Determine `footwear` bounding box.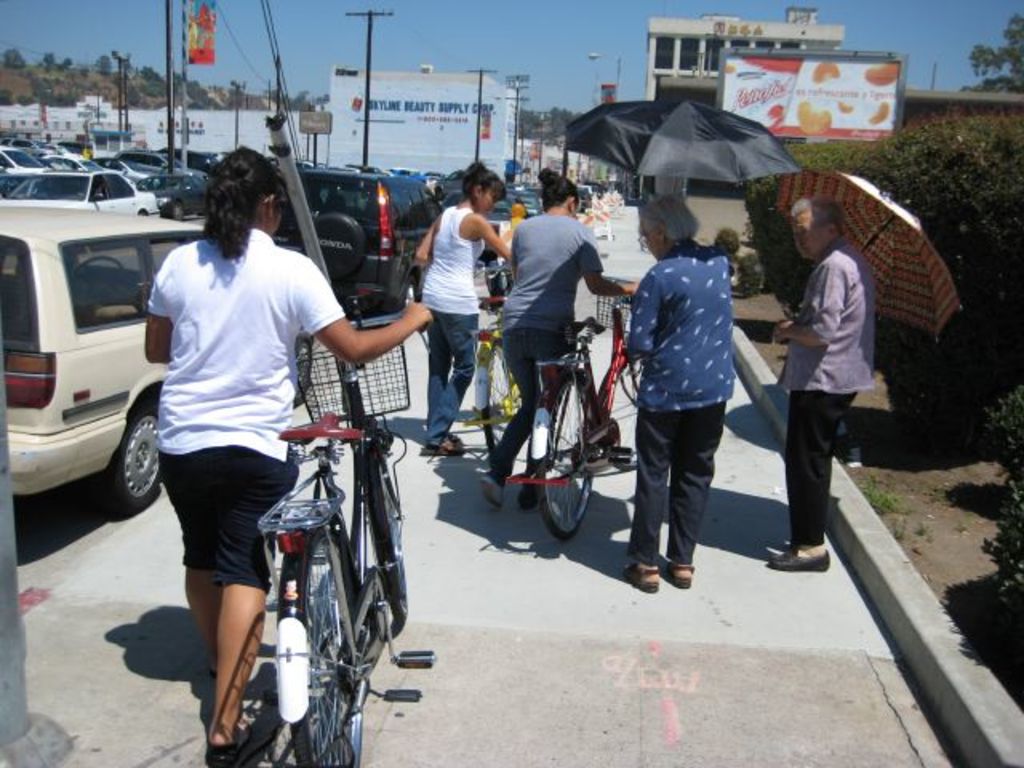
Determined: <region>422, 440, 464, 451</region>.
